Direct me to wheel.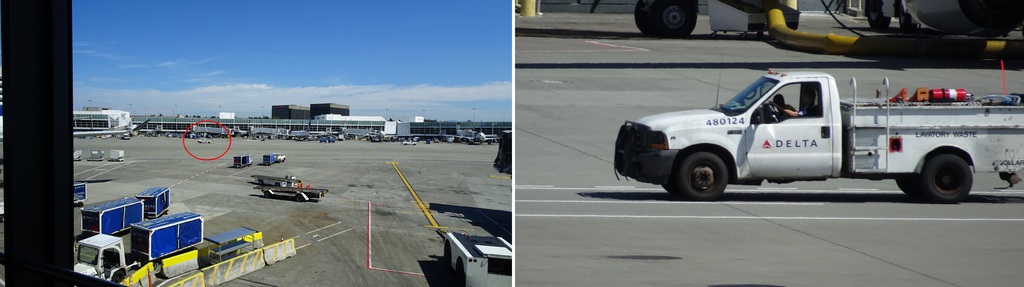
Direction: {"x1": 863, "y1": 0, "x2": 891, "y2": 30}.
